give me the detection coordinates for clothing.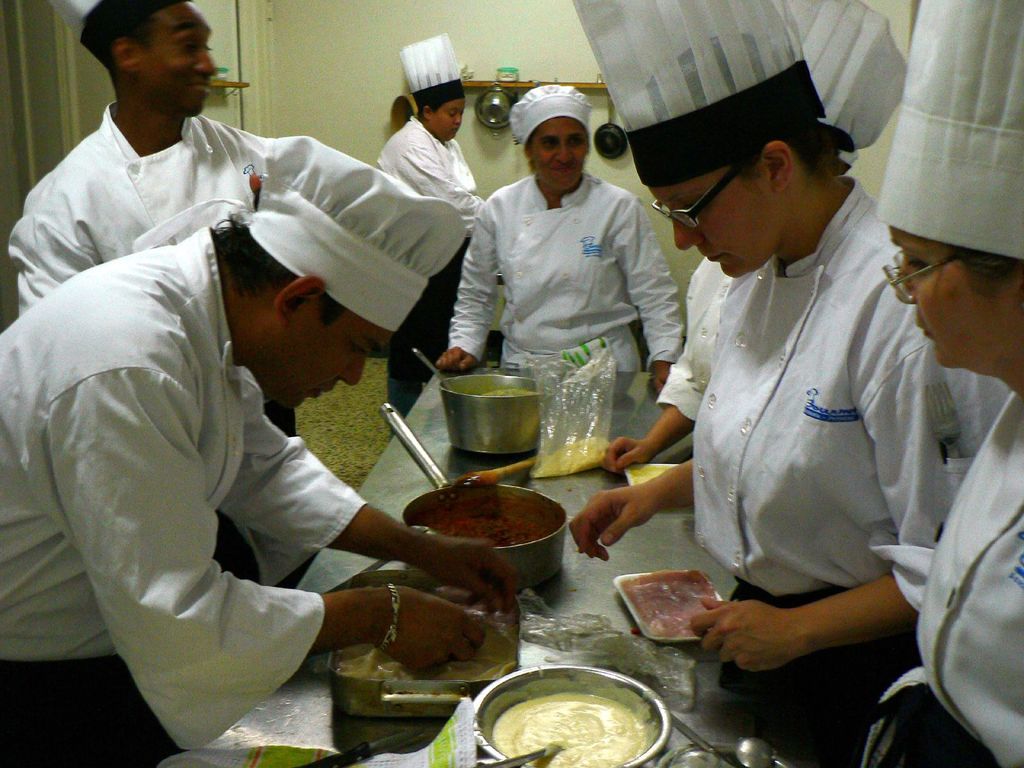
654:257:746:423.
